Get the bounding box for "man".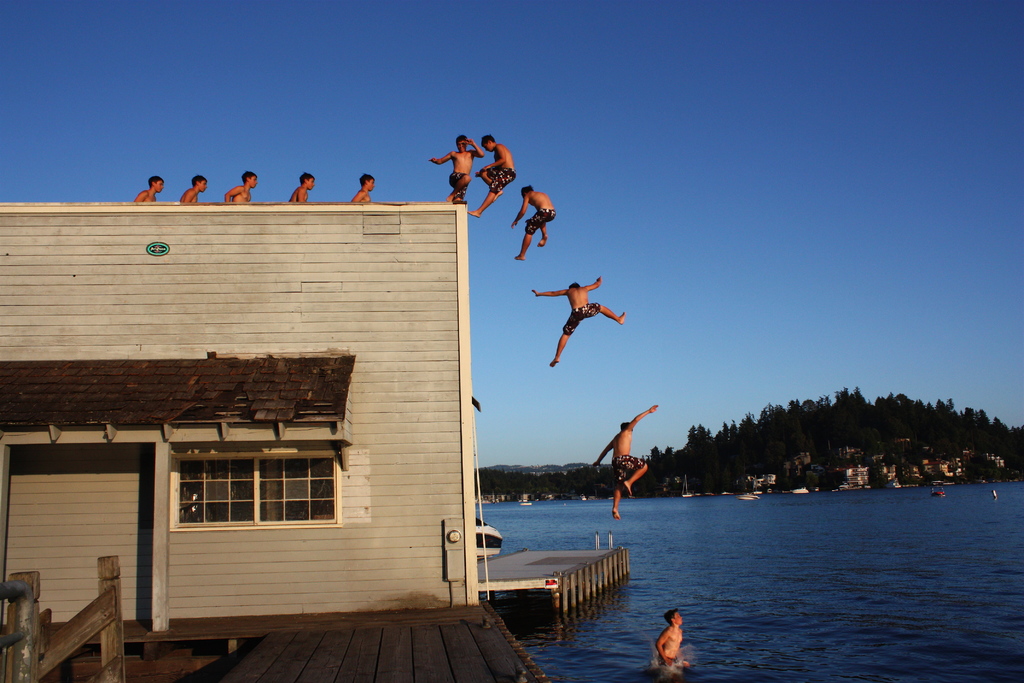
136, 176, 166, 206.
